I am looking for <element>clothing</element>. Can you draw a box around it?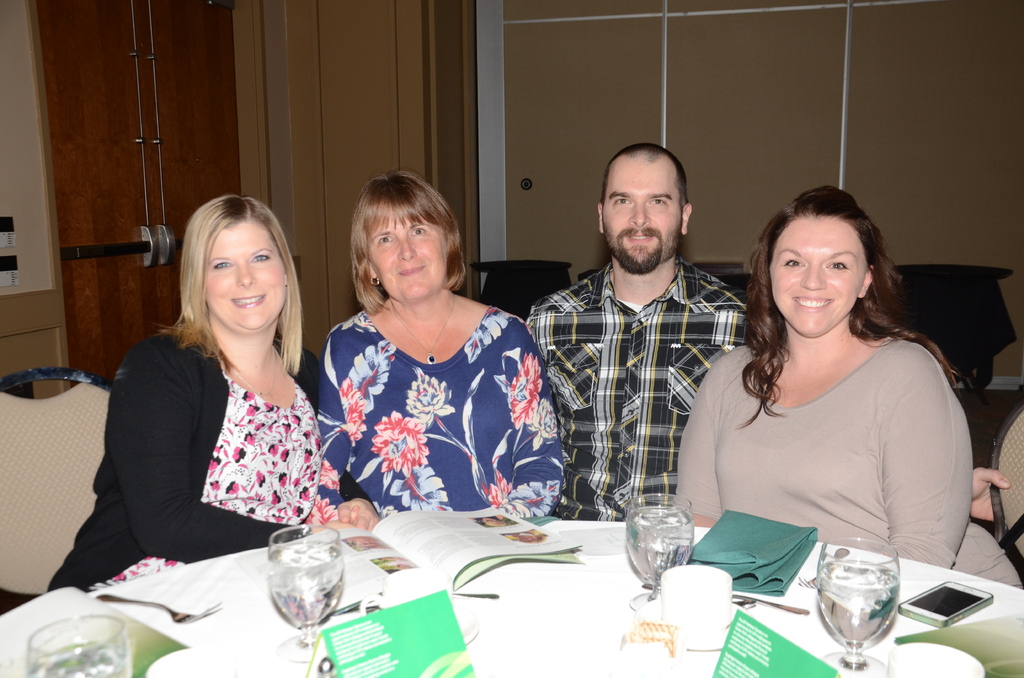
Sure, the bounding box is bbox=(662, 334, 1012, 579).
